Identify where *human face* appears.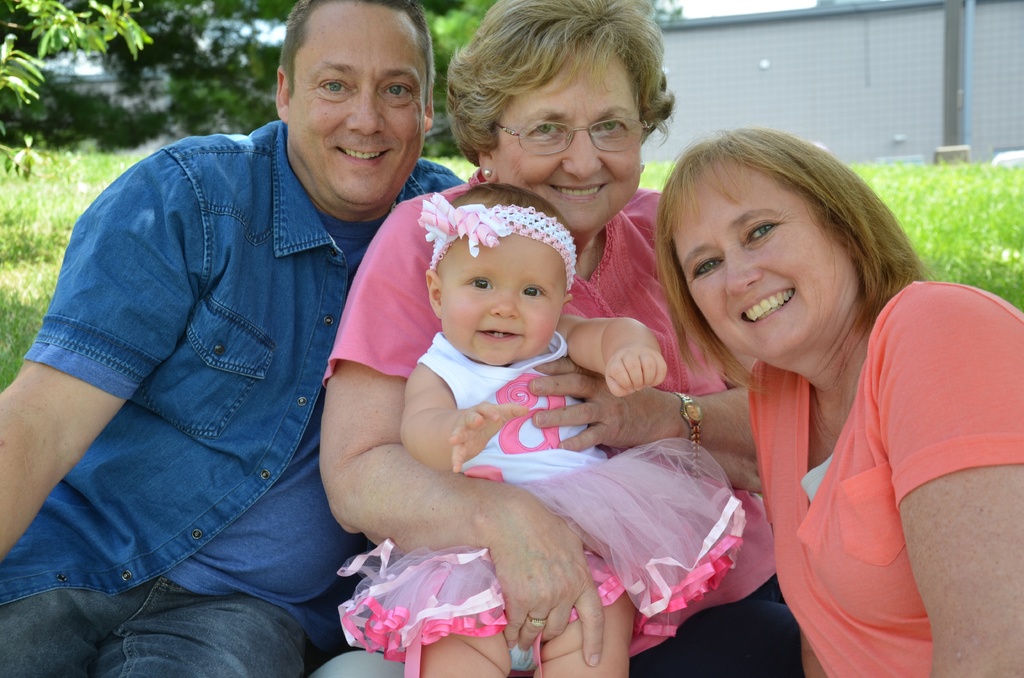
Appears at x1=287 y1=1 x2=424 y2=210.
